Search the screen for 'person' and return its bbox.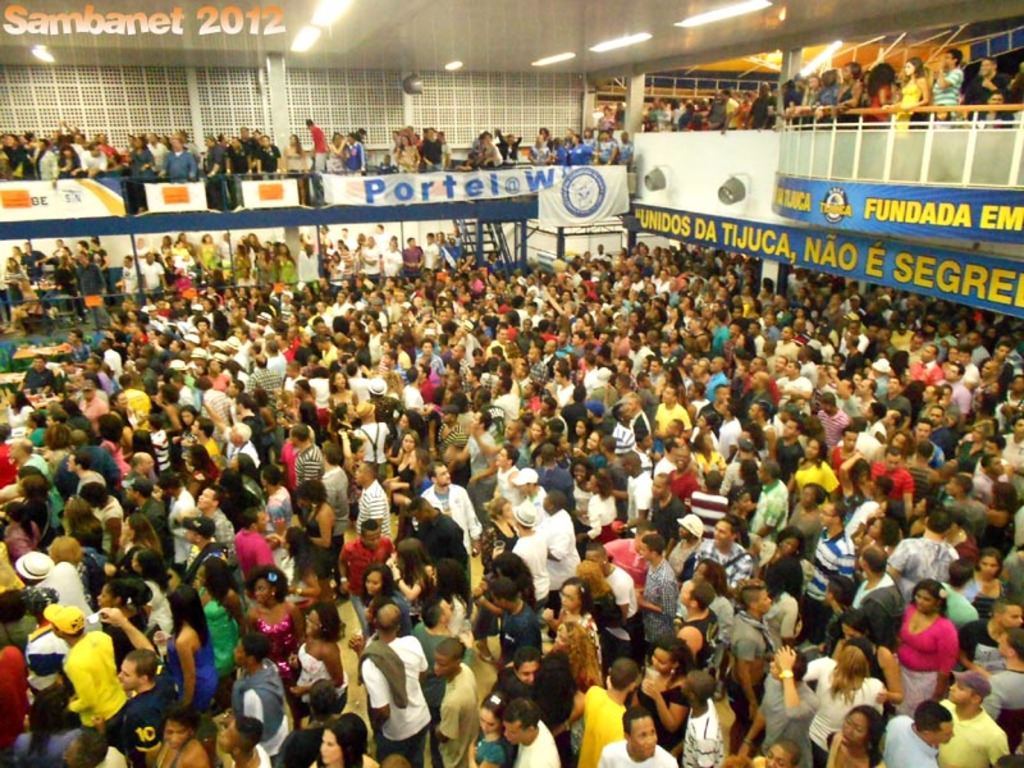
Found: left=123, top=471, right=159, bottom=508.
